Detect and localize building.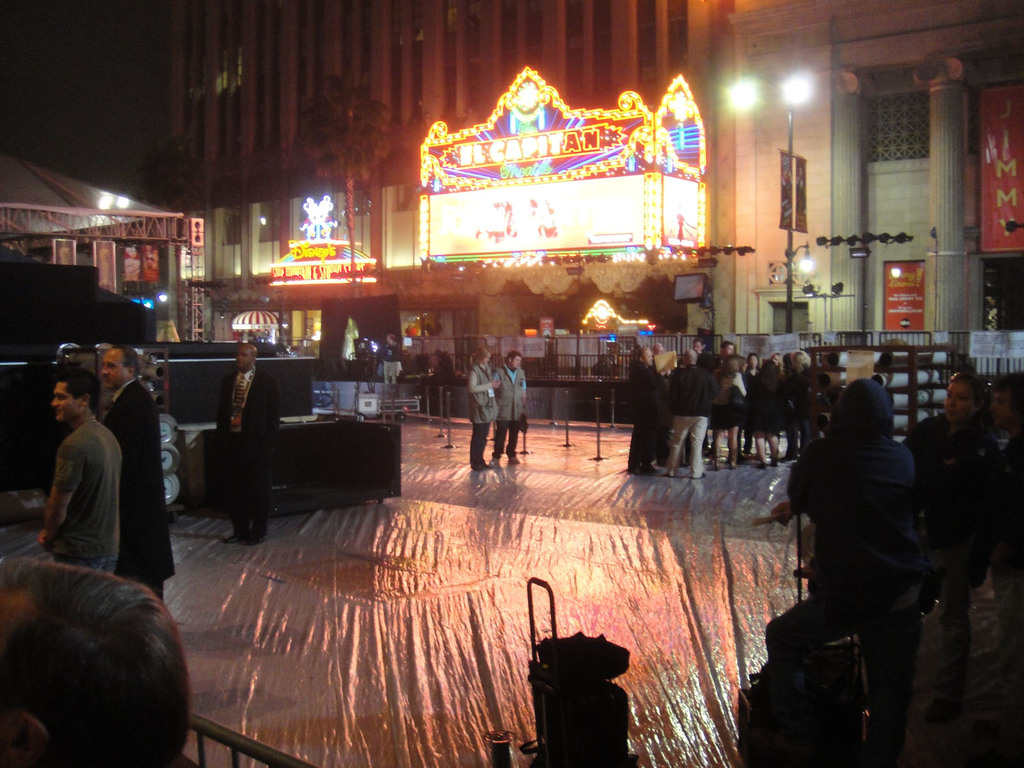
Localized at (175, 0, 1023, 373).
